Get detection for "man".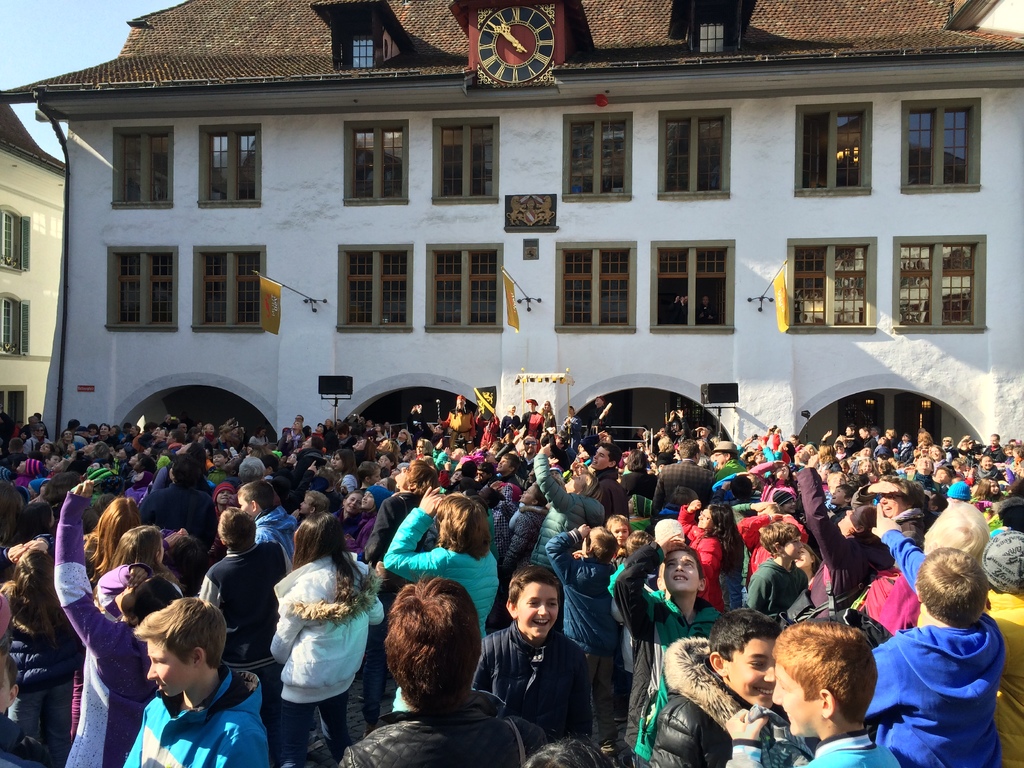
Detection: BBox(286, 412, 301, 428).
